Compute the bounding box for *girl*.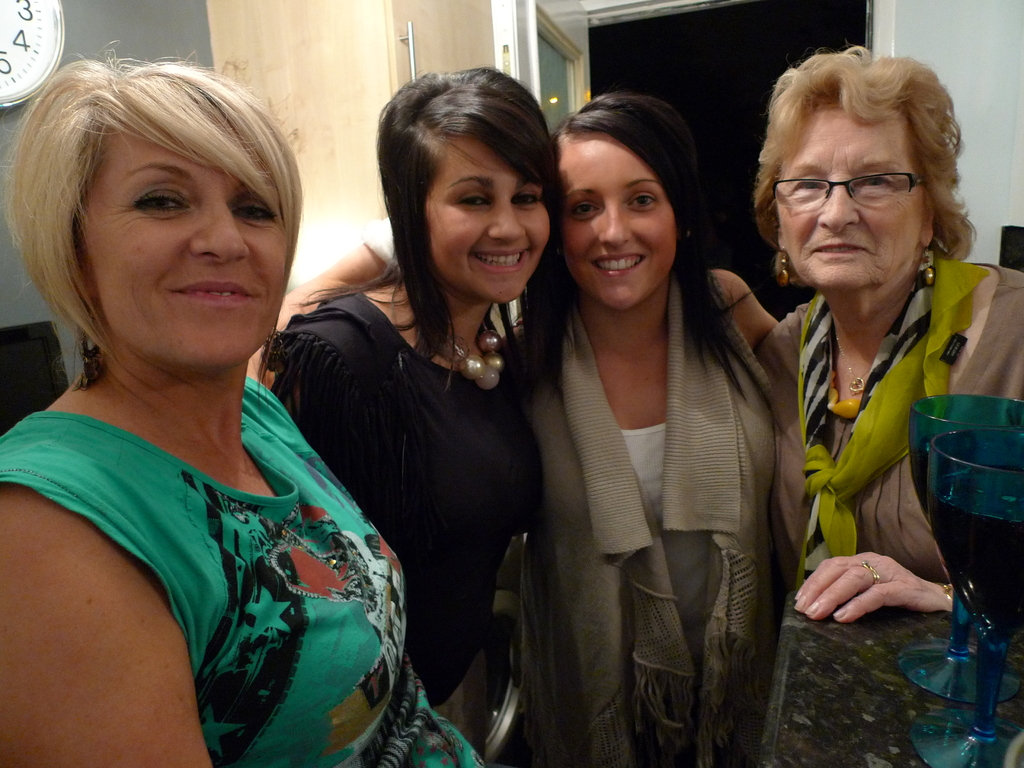
(x1=250, y1=54, x2=573, y2=714).
